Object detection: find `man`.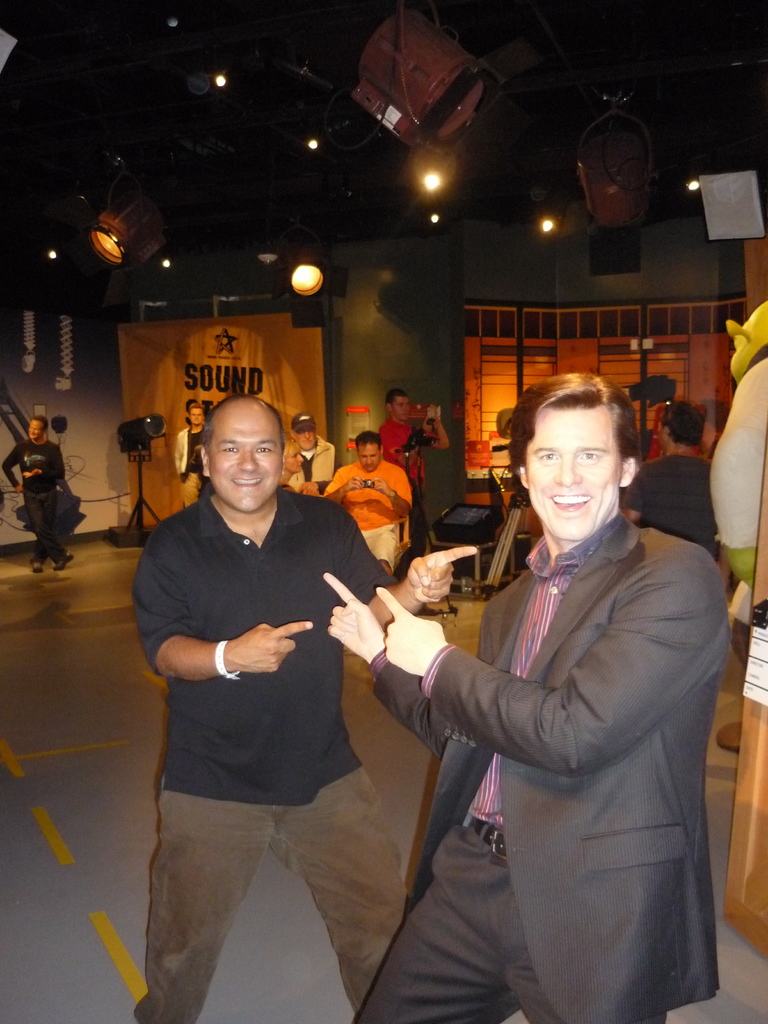
377 388 452 526.
